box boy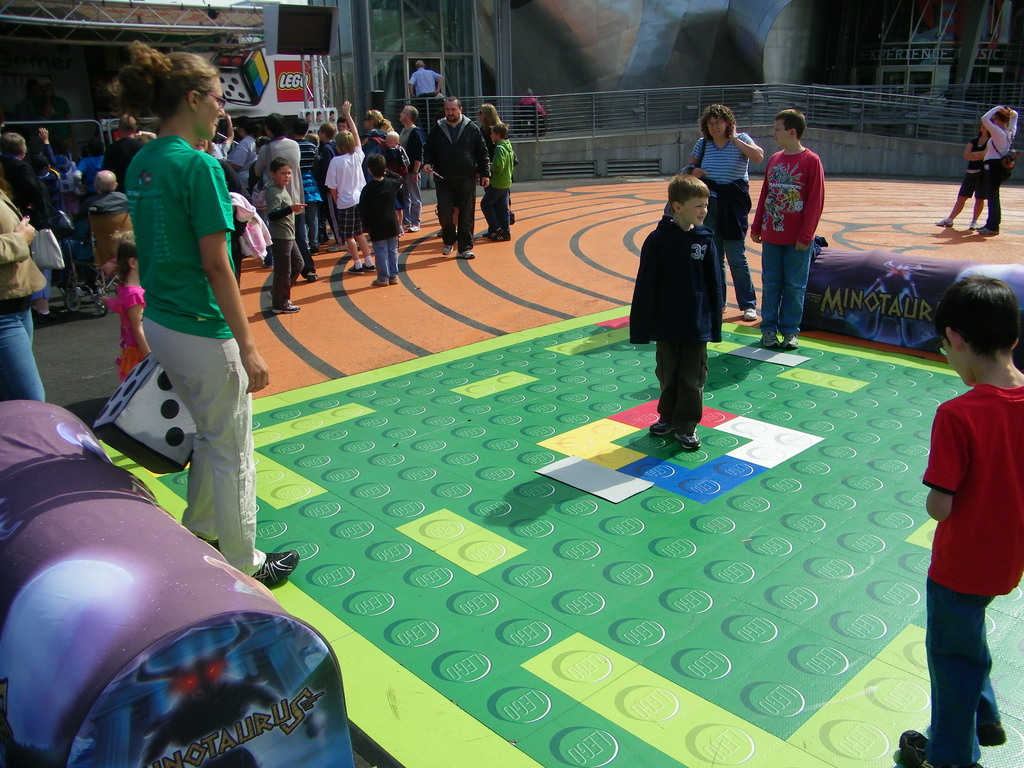
select_region(923, 273, 1023, 767)
